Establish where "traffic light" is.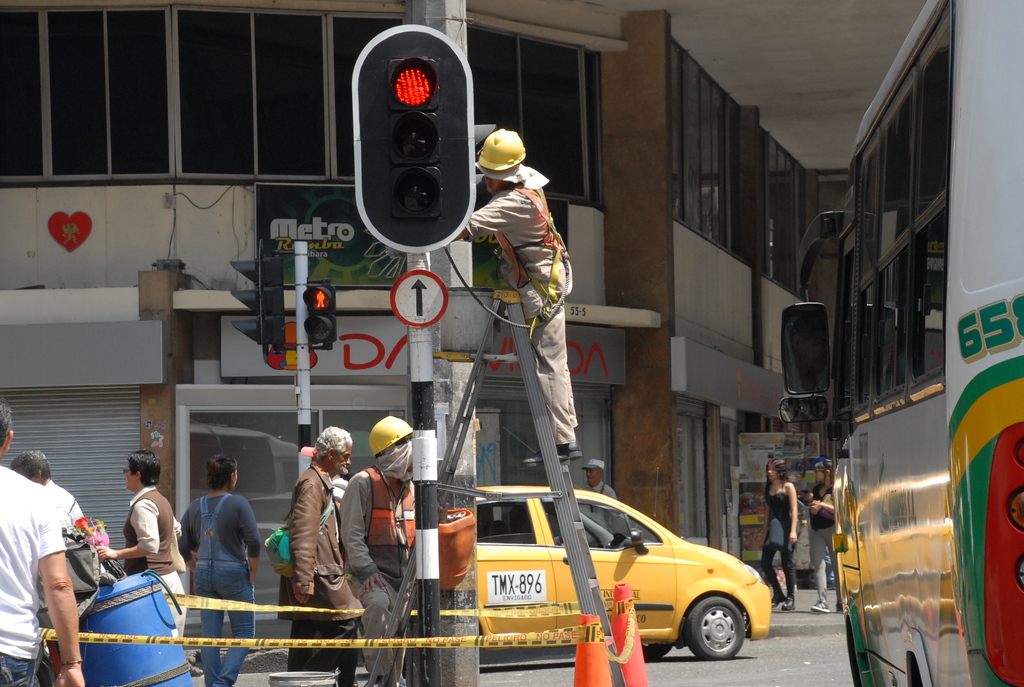
Established at pyautogui.locateOnScreen(229, 239, 287, 359).
